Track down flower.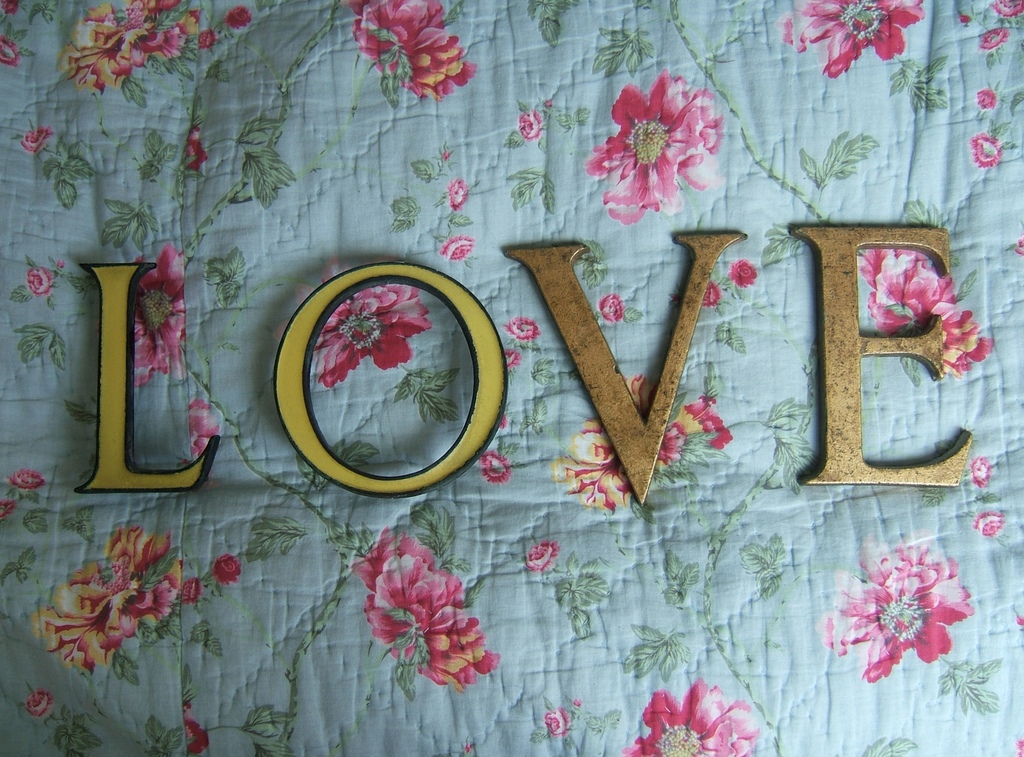
Tracked to rect(701, 284, 719, 309).
